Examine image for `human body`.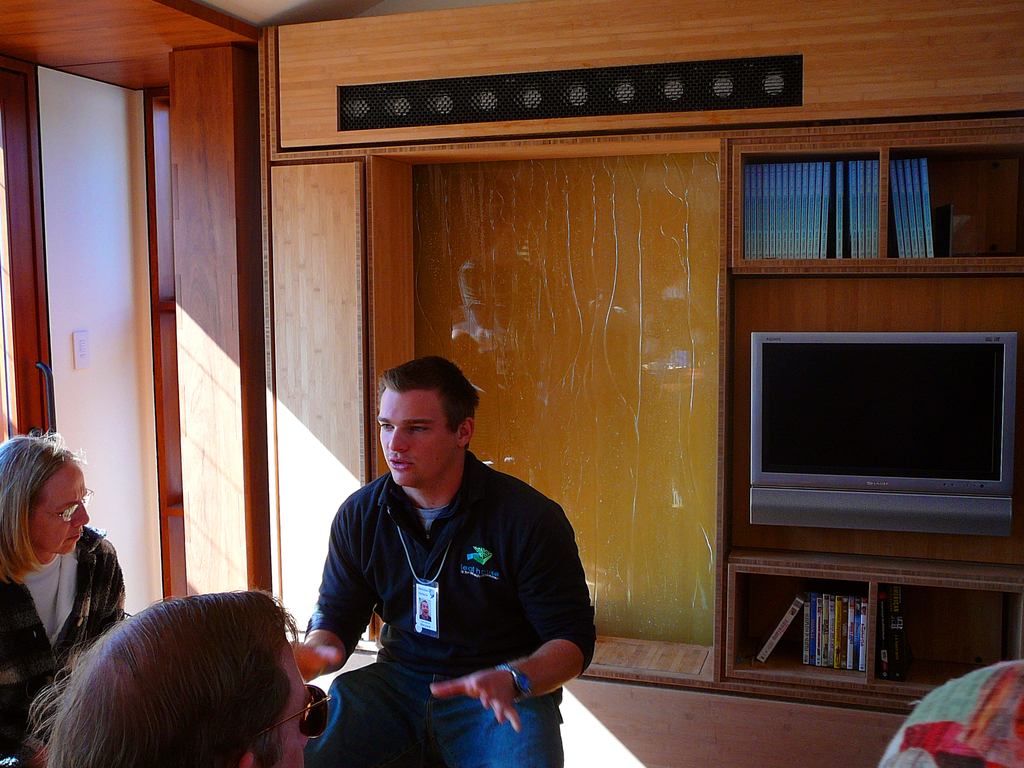
Examination result: [left=0, top=429, right=125, bottom=765].
